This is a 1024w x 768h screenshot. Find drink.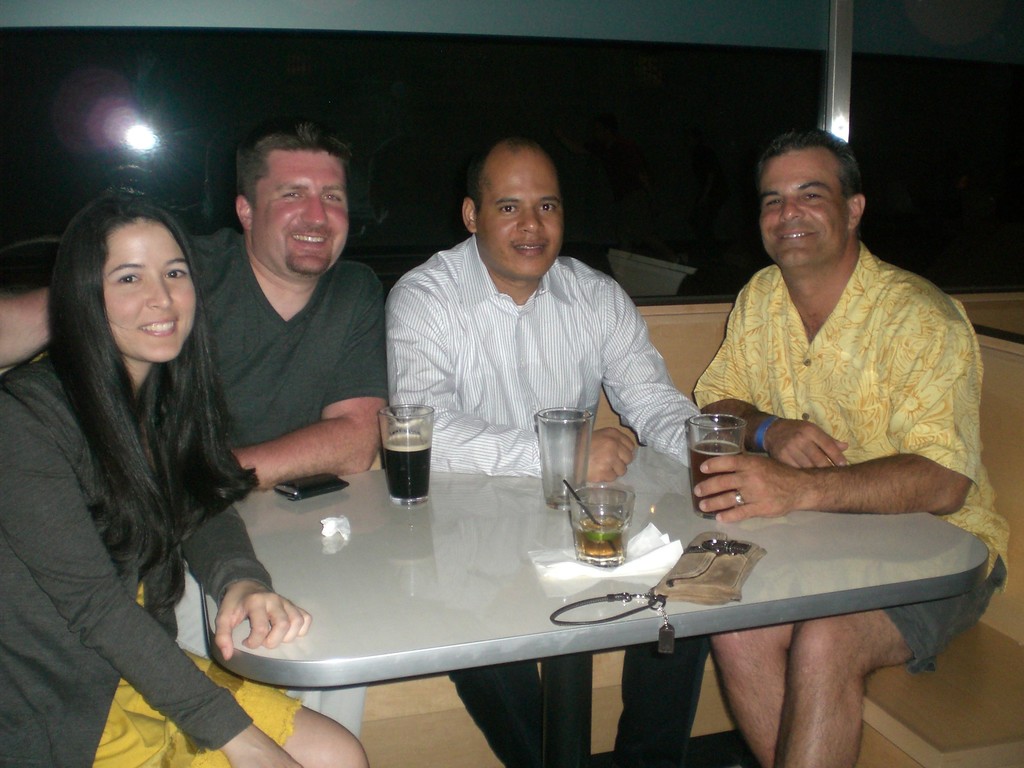
Bounding box: bbox=(689, 441, 742, 511).
